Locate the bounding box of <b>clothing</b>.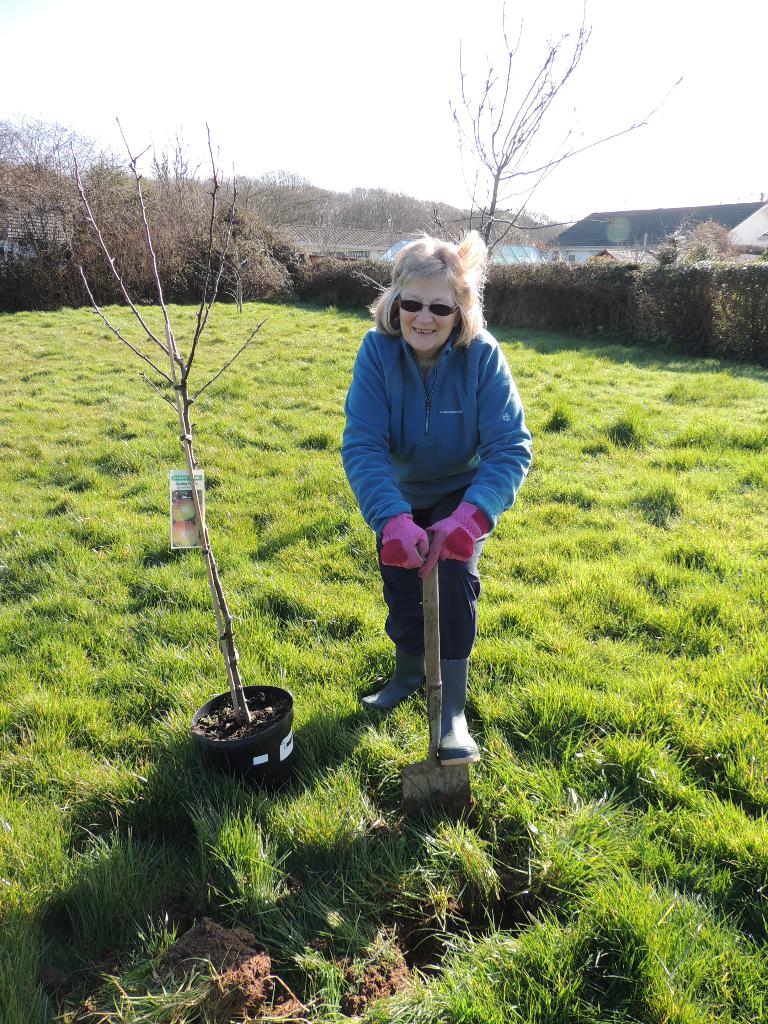
Bounding box: x1=385, y1=479, x2=490, y2=664.
